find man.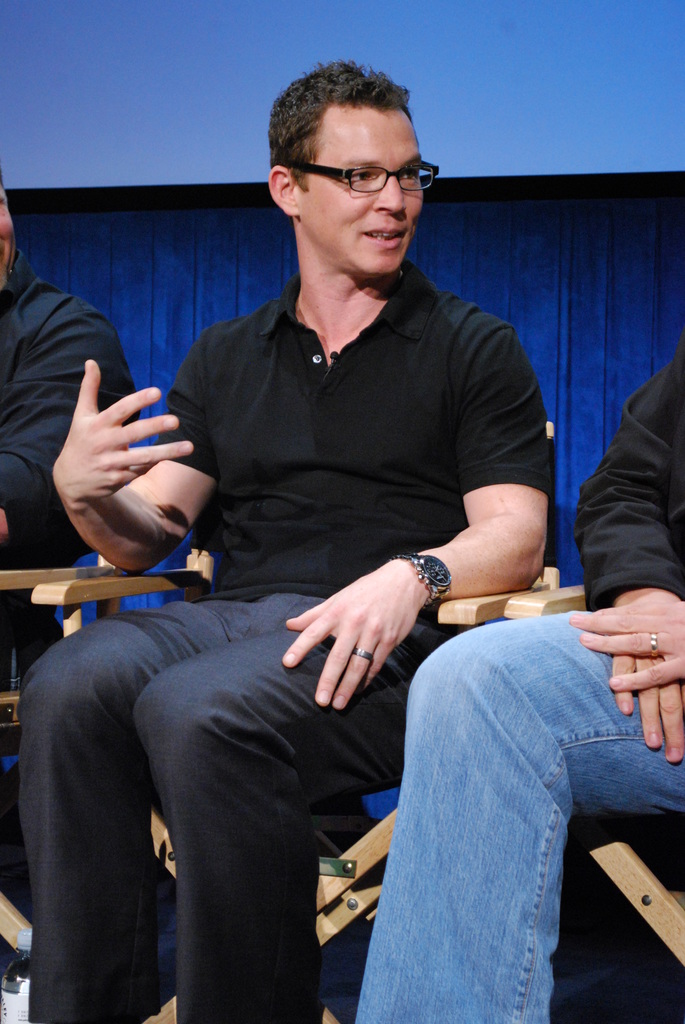
<region>85, 96, 576, 952</region>.
